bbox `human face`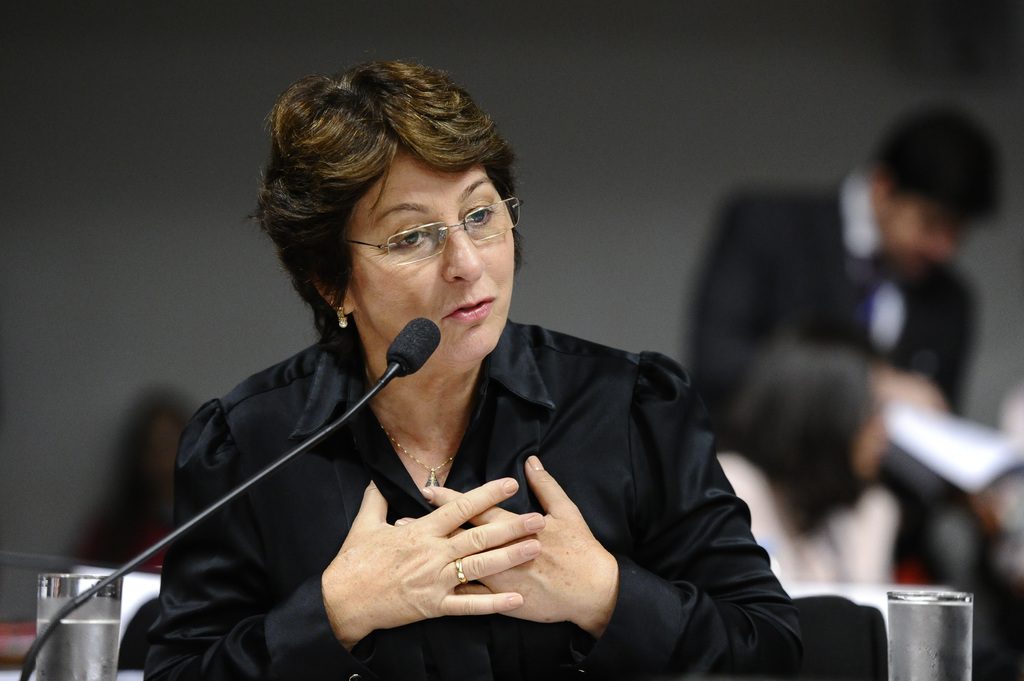
349/146/513/368
